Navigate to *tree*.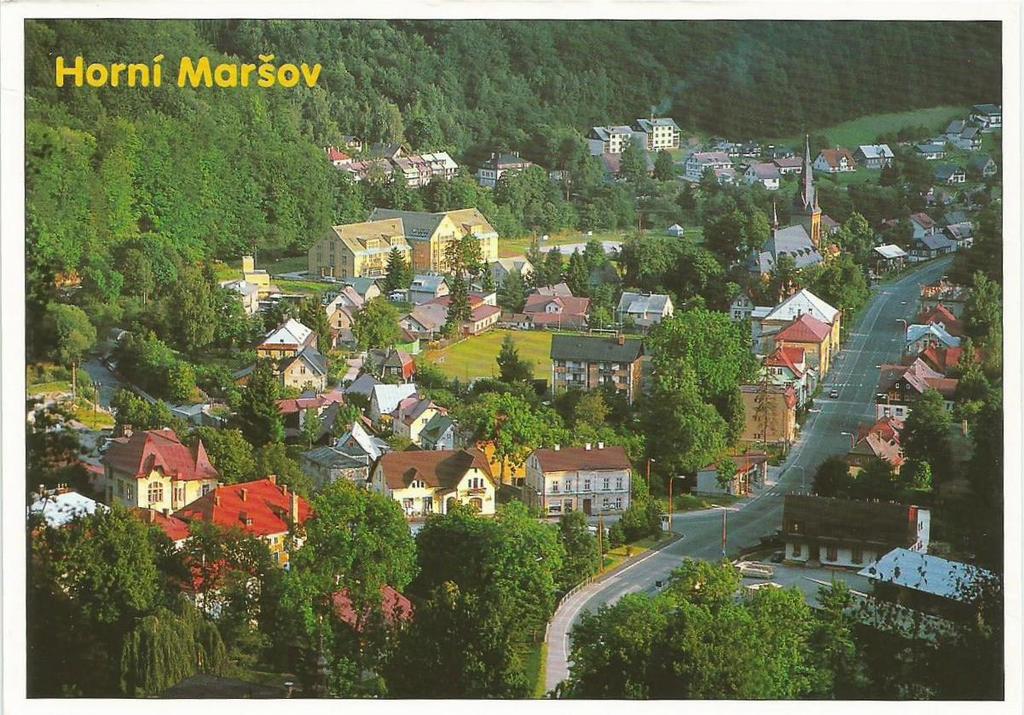
Navigation target: 500:333:538:392.
